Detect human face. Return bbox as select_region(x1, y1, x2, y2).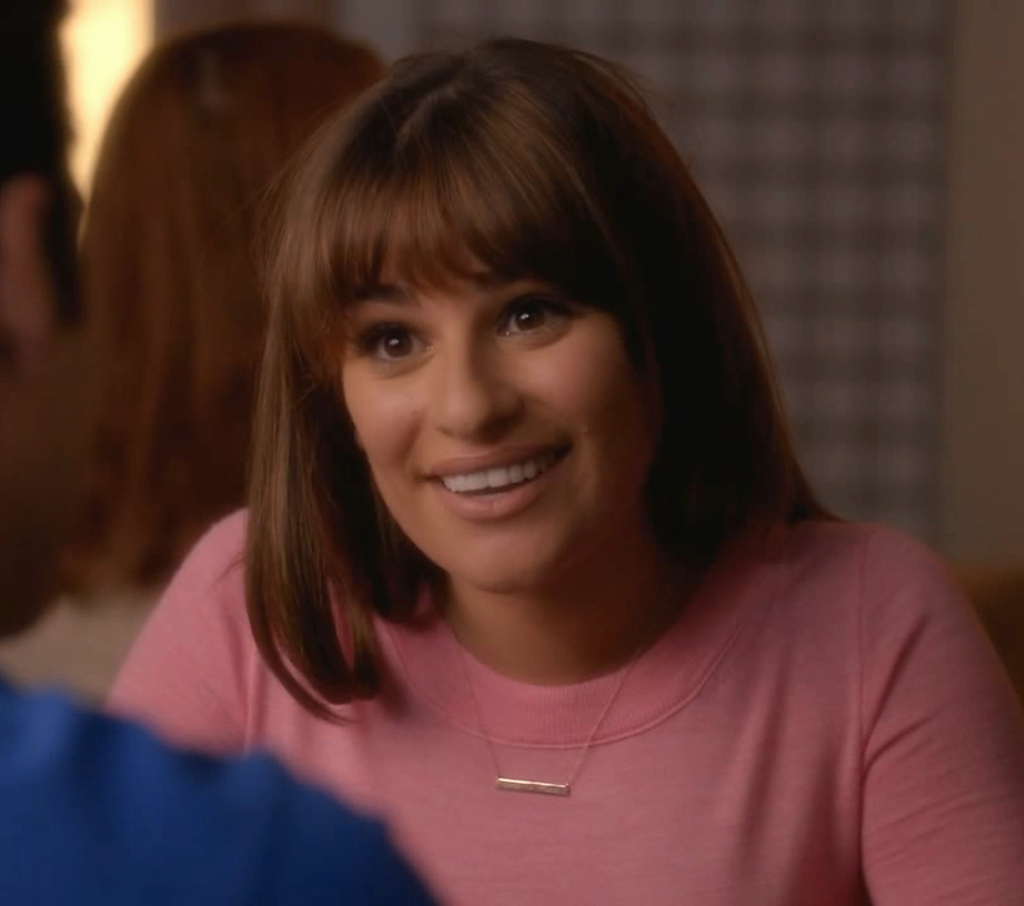
select_region(335, 266, 654, 579).
